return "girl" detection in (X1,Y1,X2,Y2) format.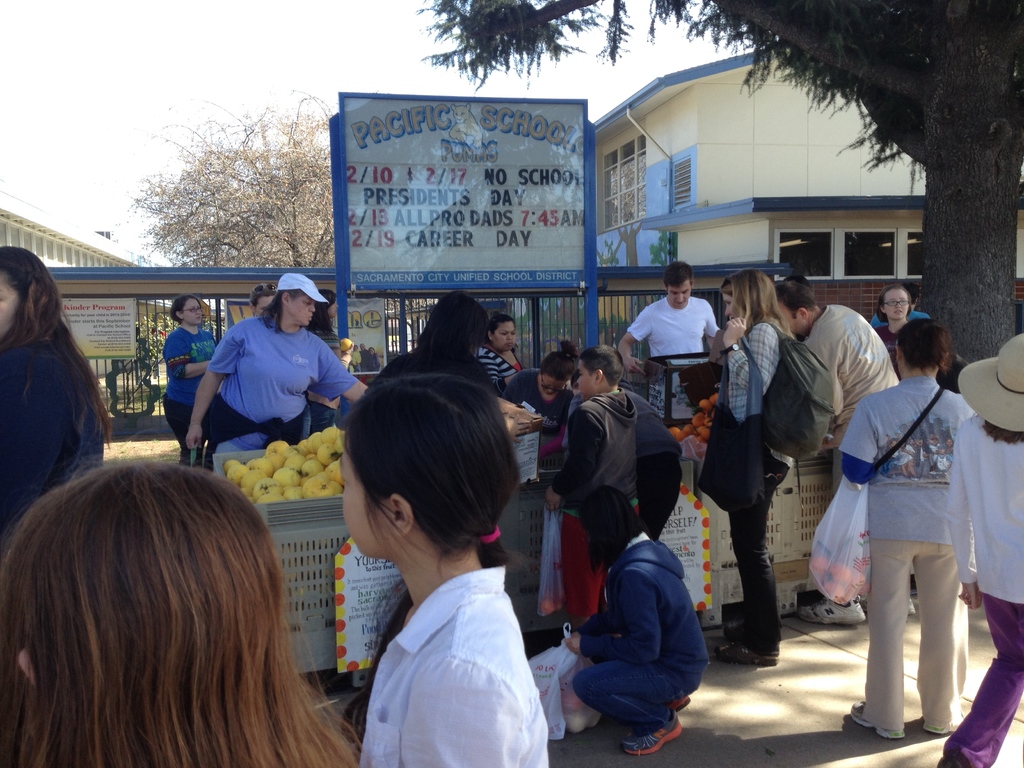
(336,374,548,767).
